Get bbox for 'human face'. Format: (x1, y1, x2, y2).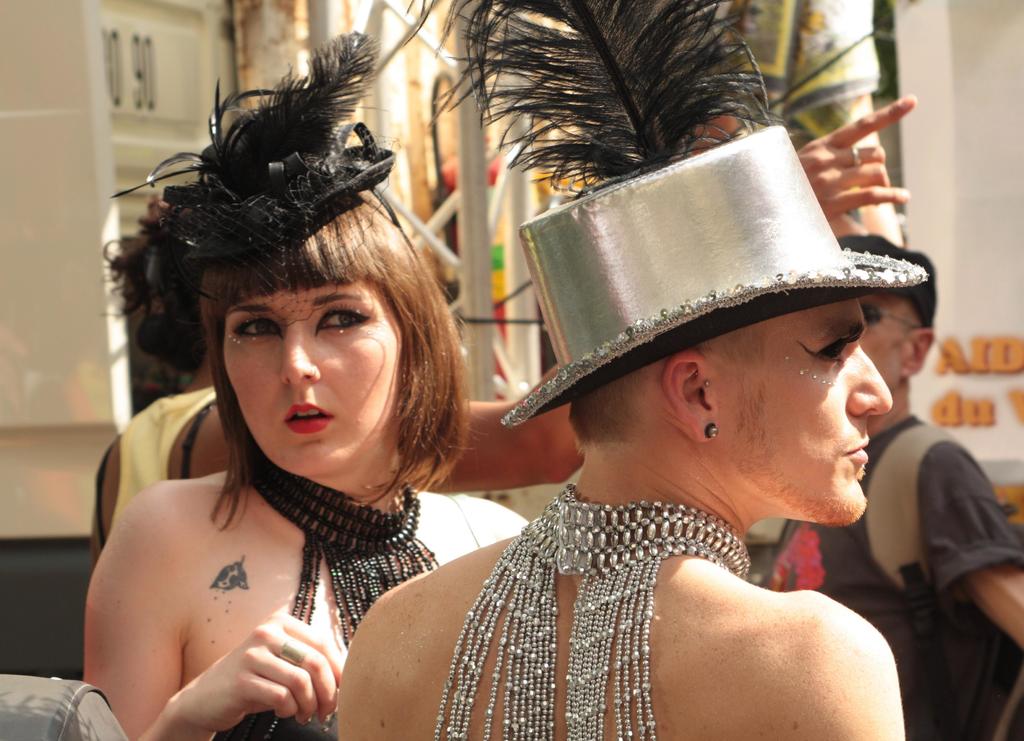
(720, 300, 893, 526).
